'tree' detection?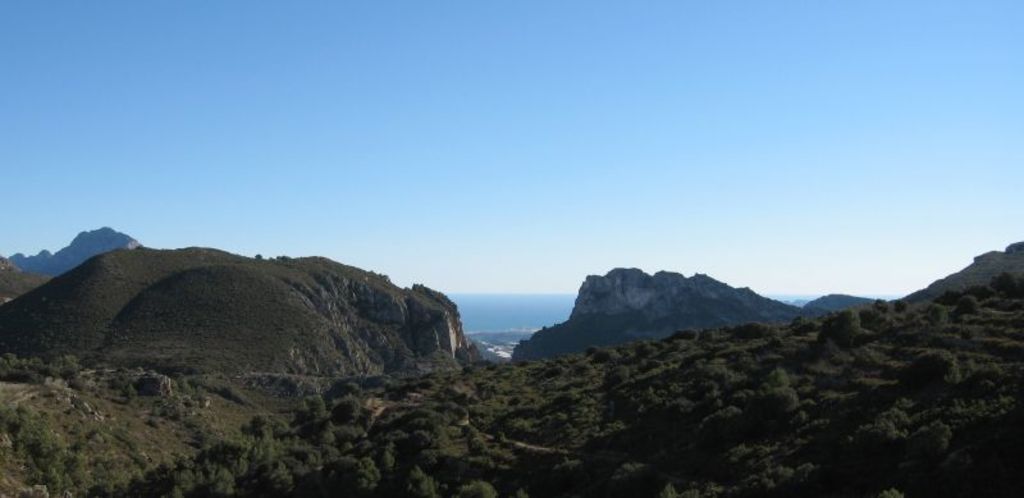
[left=244, top=414, right=269, bottom=433]
